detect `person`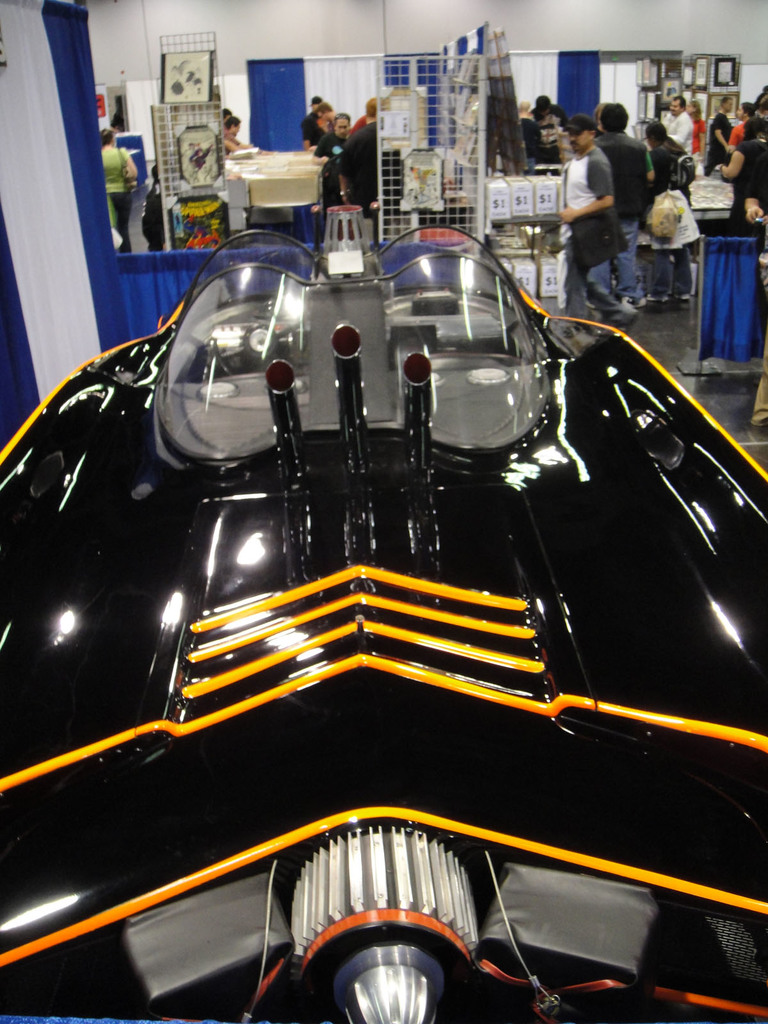
box(87, 117, 140, 262)
